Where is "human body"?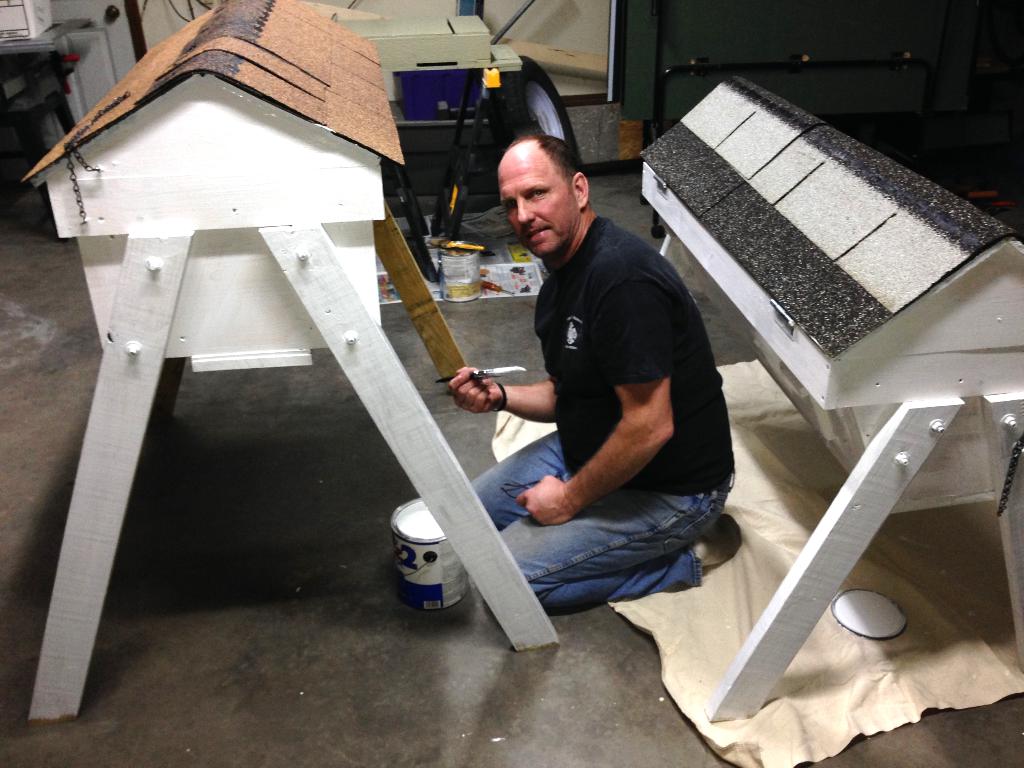
463:125:747:647.
